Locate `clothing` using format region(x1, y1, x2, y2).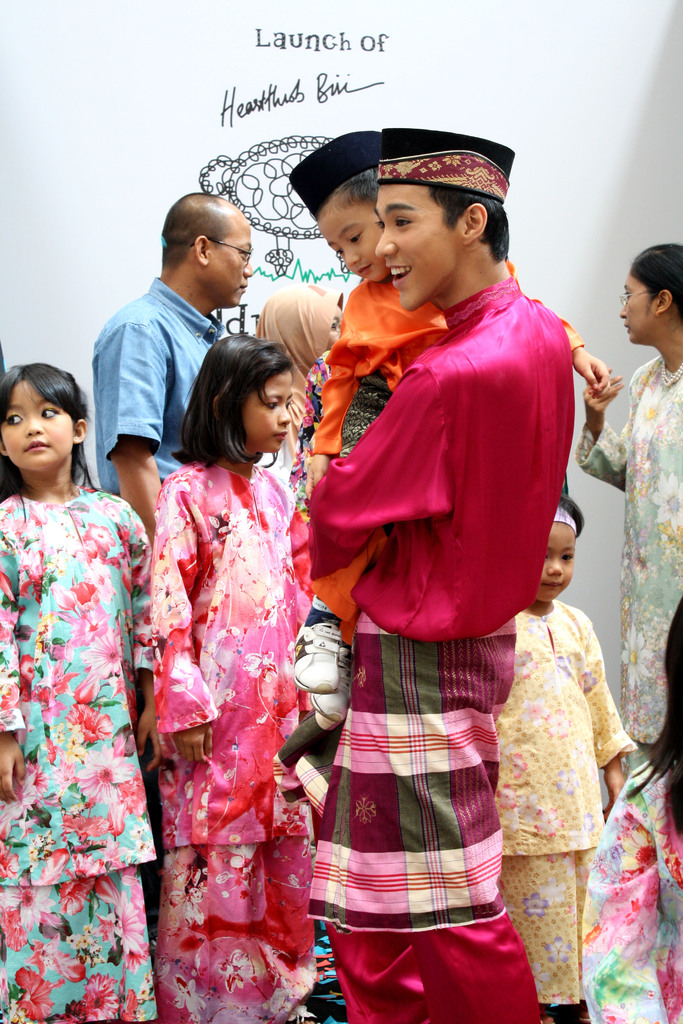
region(583, 764, 682, 1023).
